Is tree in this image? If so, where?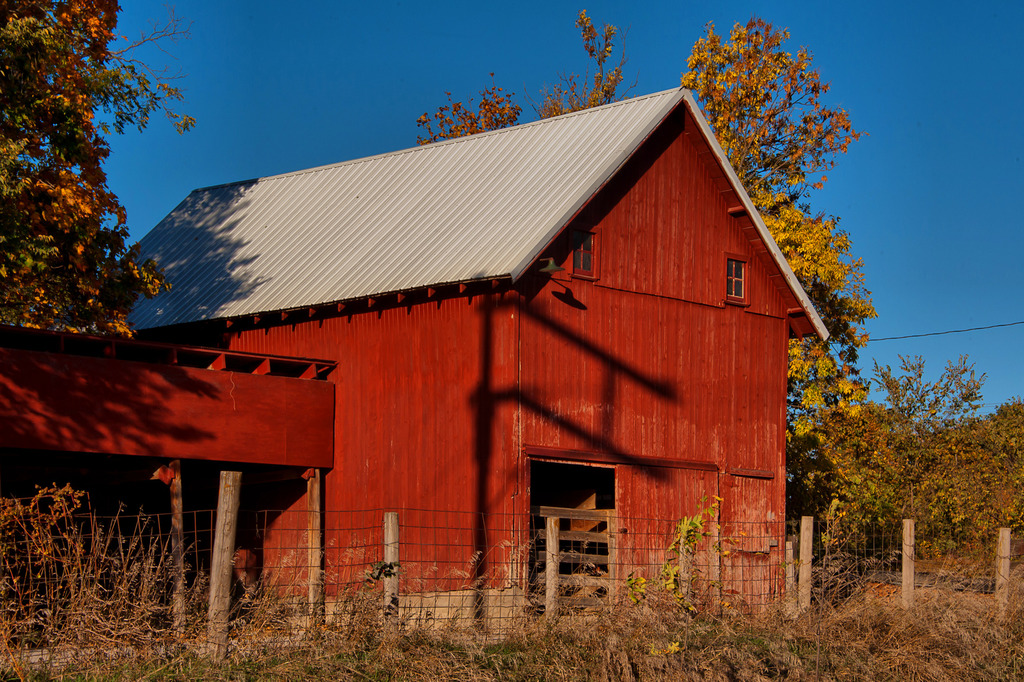
Yes, at locate(0, 0, 197, 340).
